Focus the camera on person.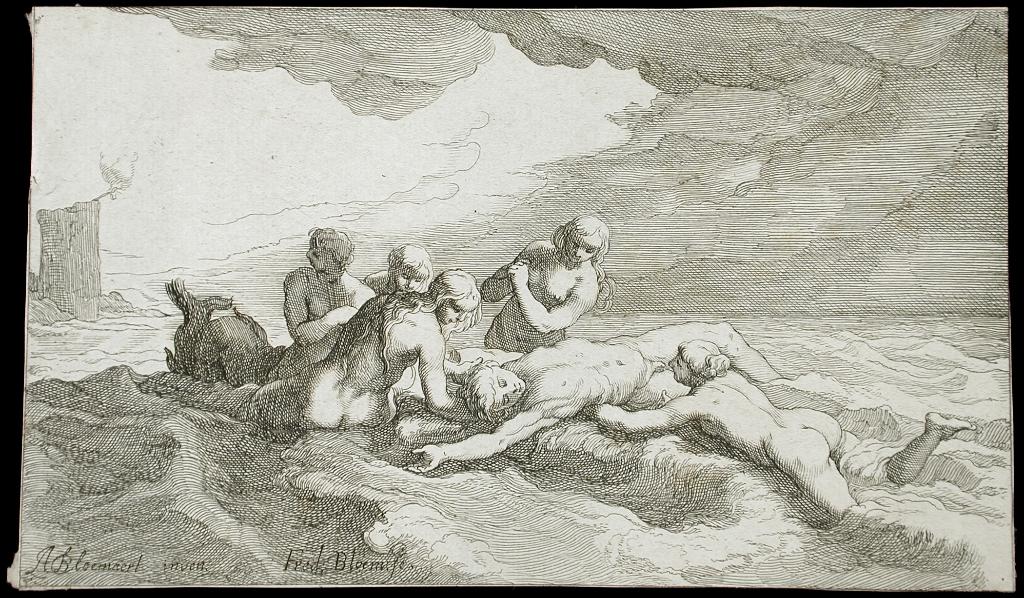
Focus region: (360, 243, 439, 291).
